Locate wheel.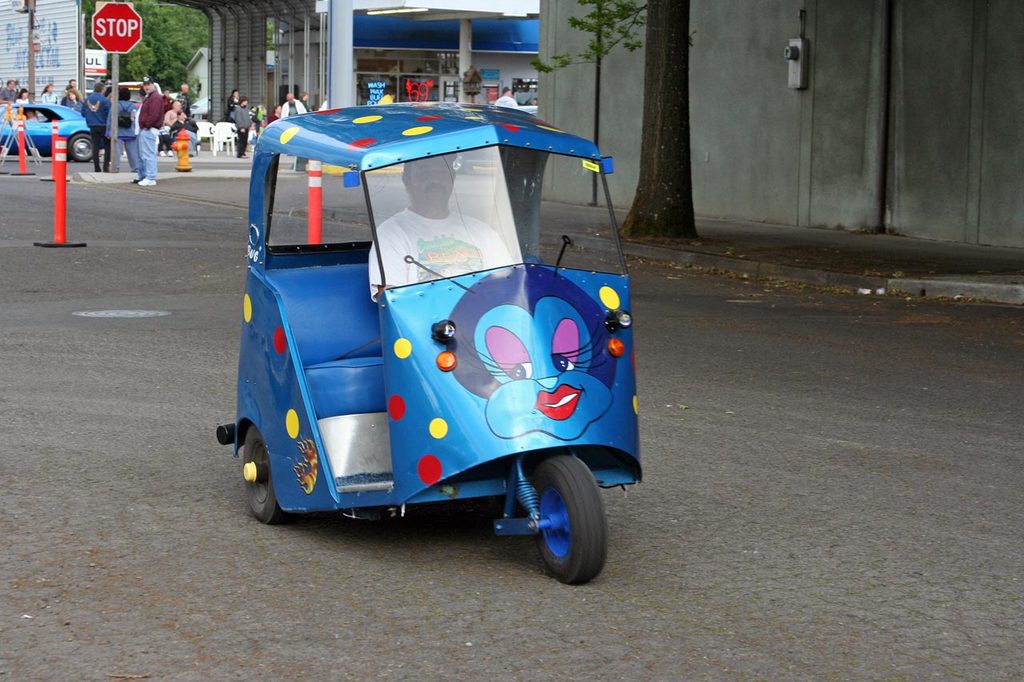
Bounding box: select_region(70, 135, 94, 162).
